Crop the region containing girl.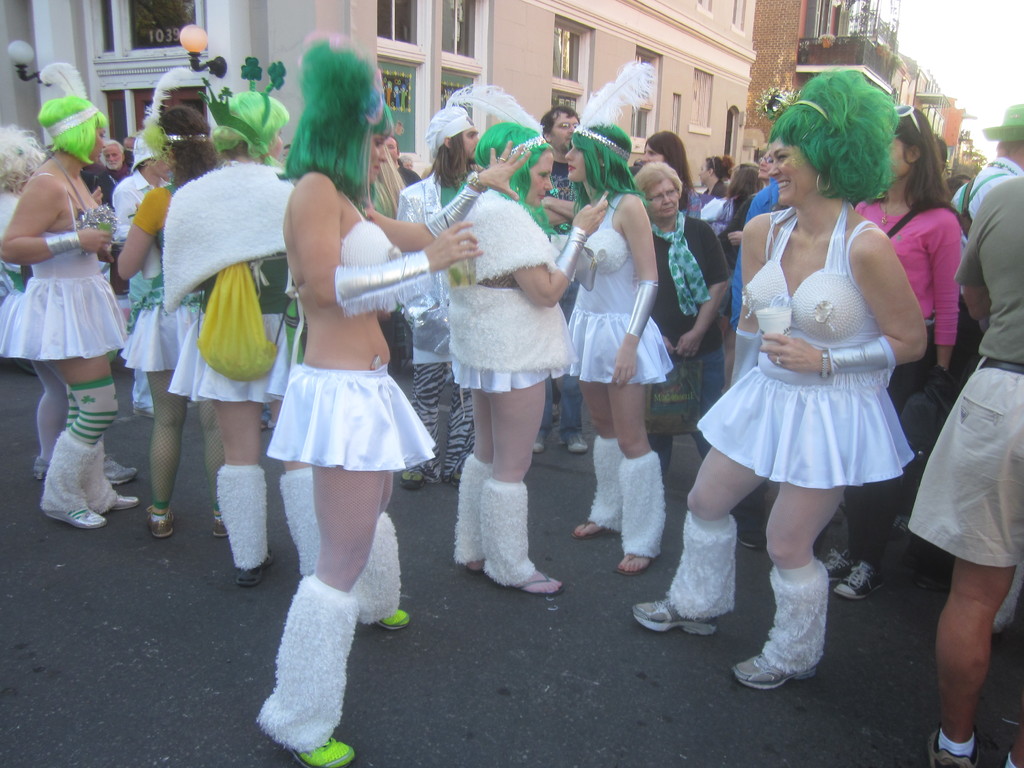
Crop region: Rect(559, 82, 667, 580).
